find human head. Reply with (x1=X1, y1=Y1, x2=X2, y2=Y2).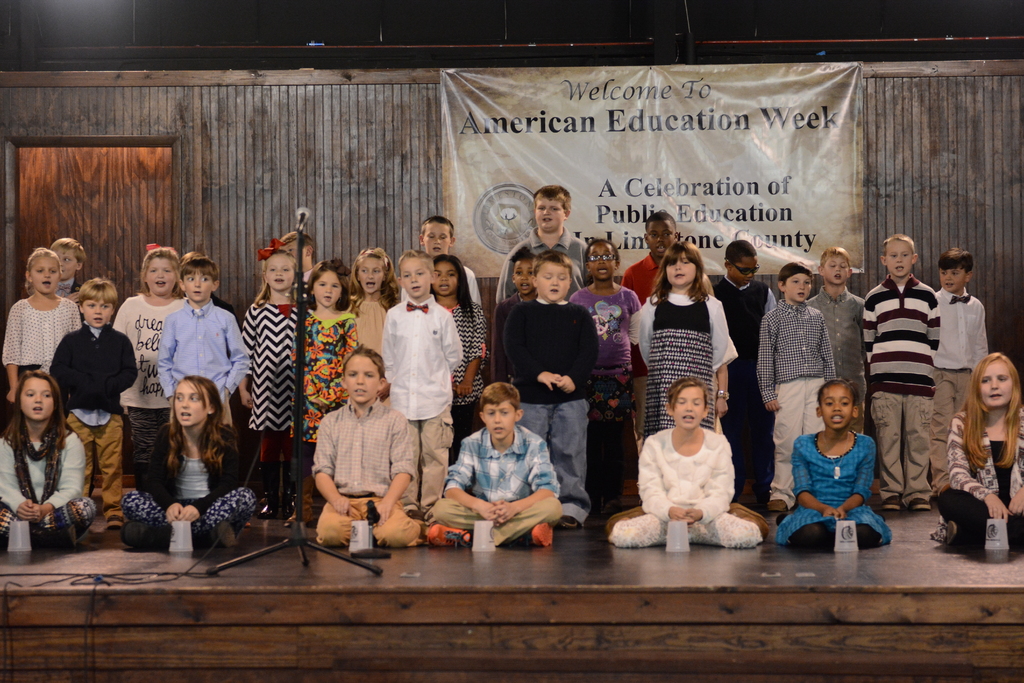
(x1=436, y1=256, x2=468, y2=297).
